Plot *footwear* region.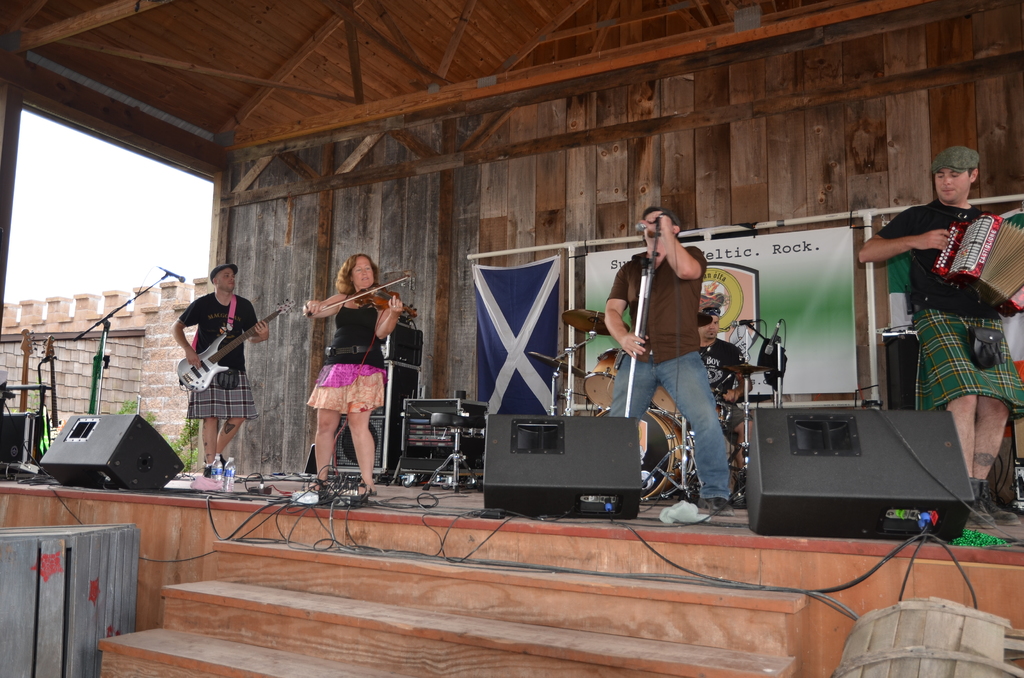
Plotted at box(184, 472, 225, 490).
